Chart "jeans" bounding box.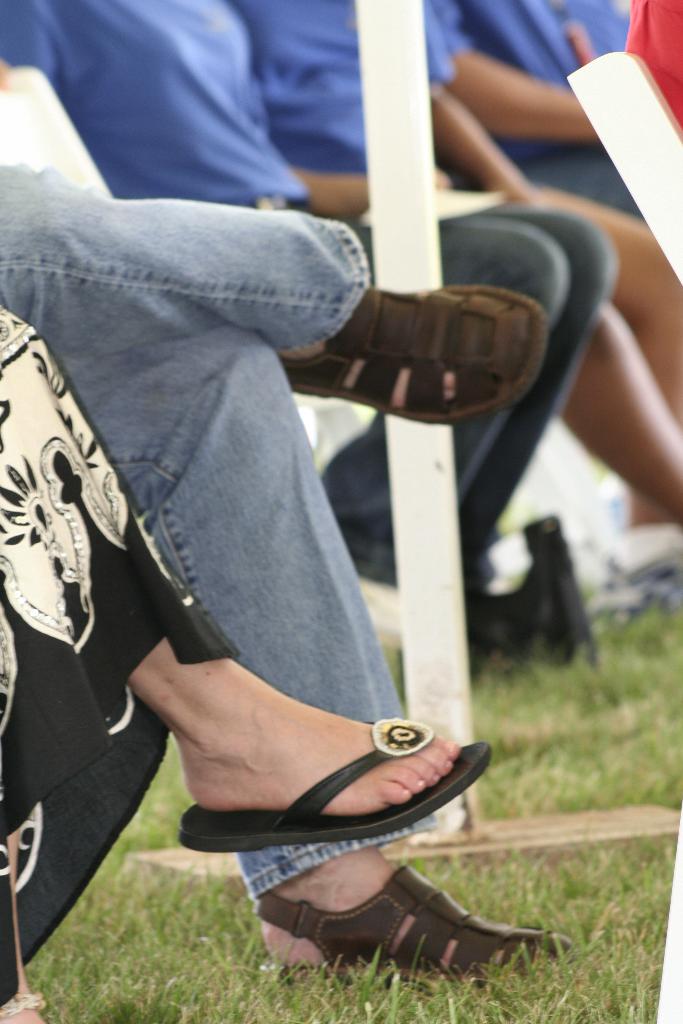
Charted: bbox=[34, 222, 420, 810].
